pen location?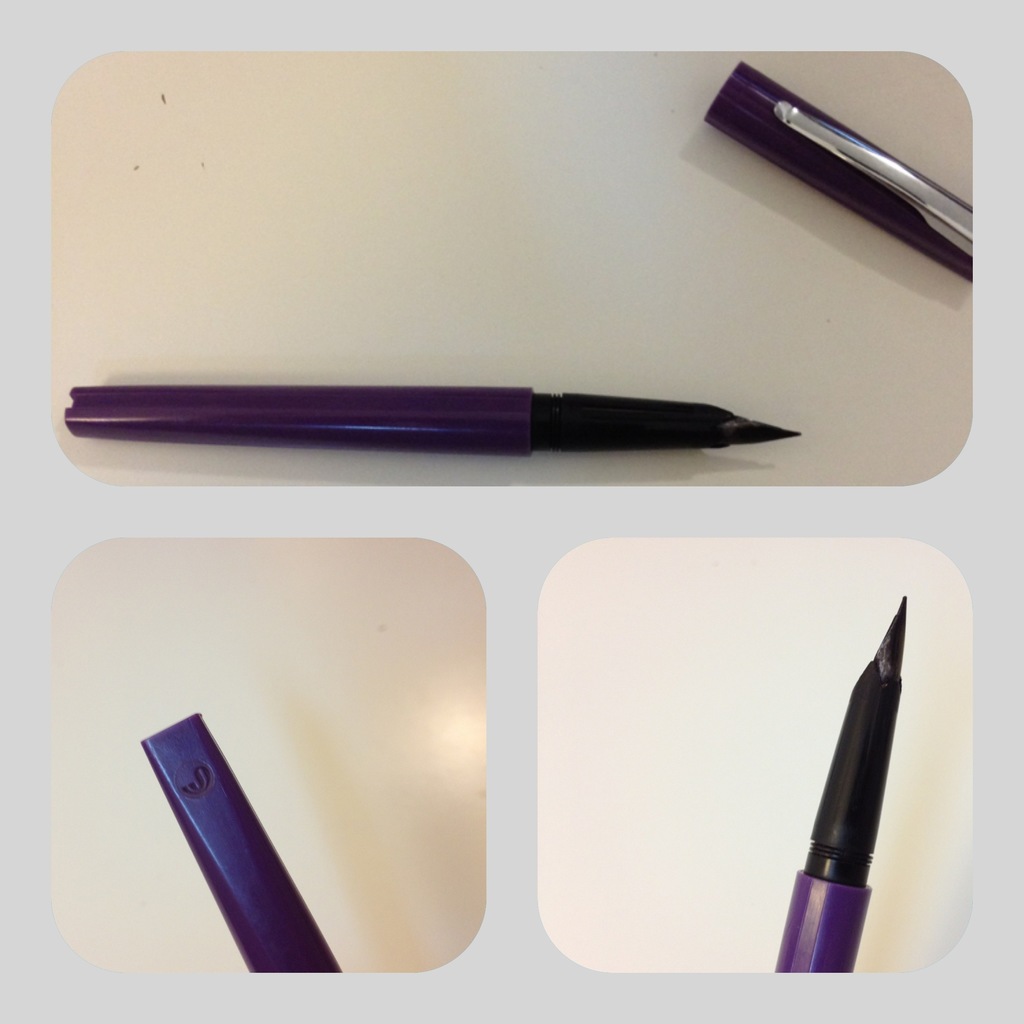
{"left": 776, "top": 590, "right": 912, "bottom": 970}
